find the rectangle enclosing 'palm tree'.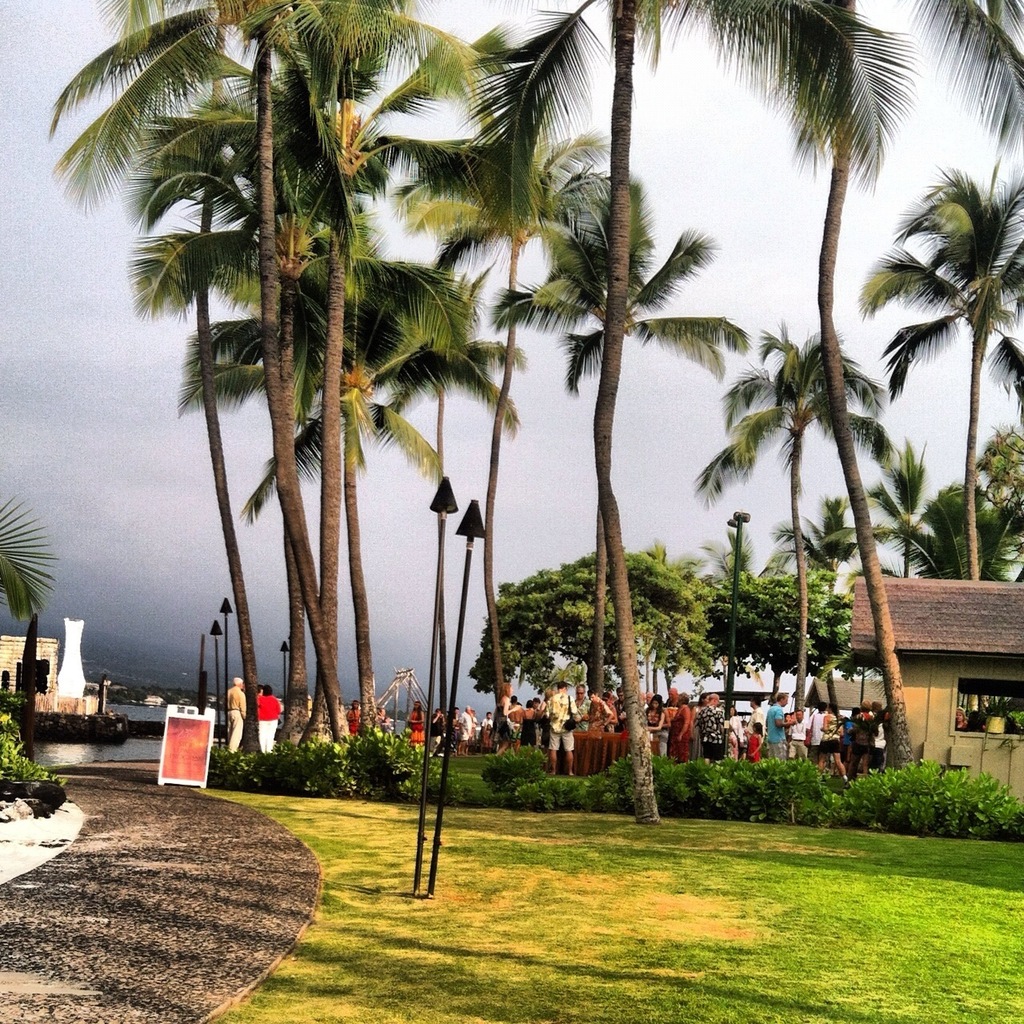
Rect(170, 210, 526, 724).
